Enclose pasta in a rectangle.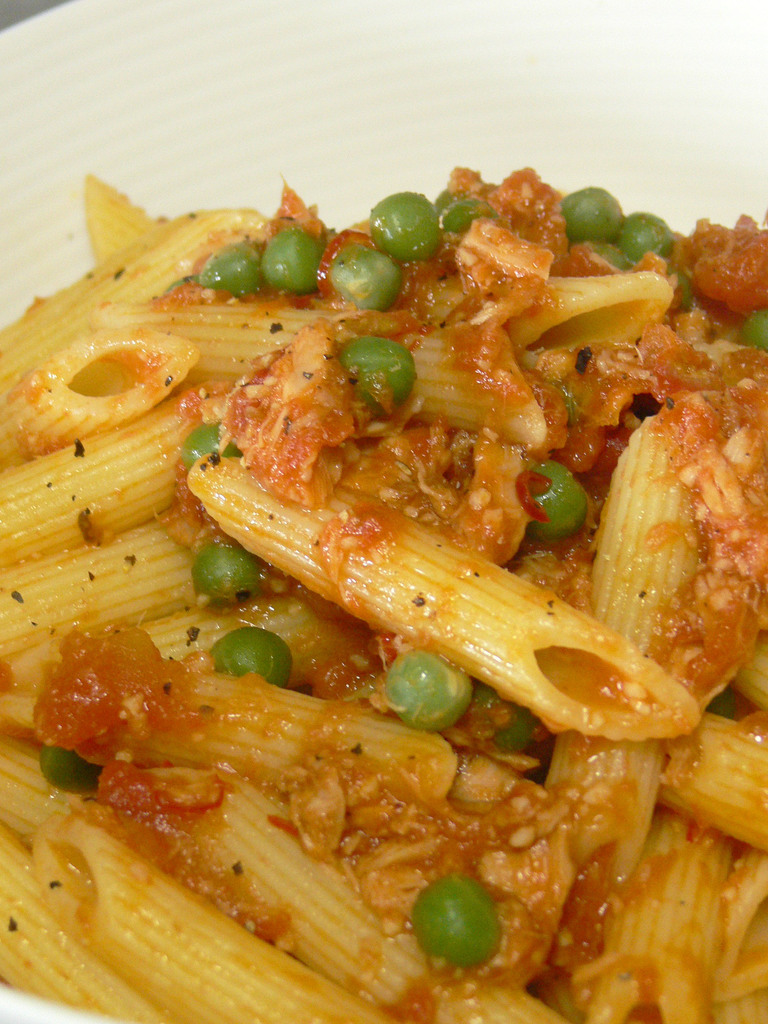
[0,170,767,1023].
